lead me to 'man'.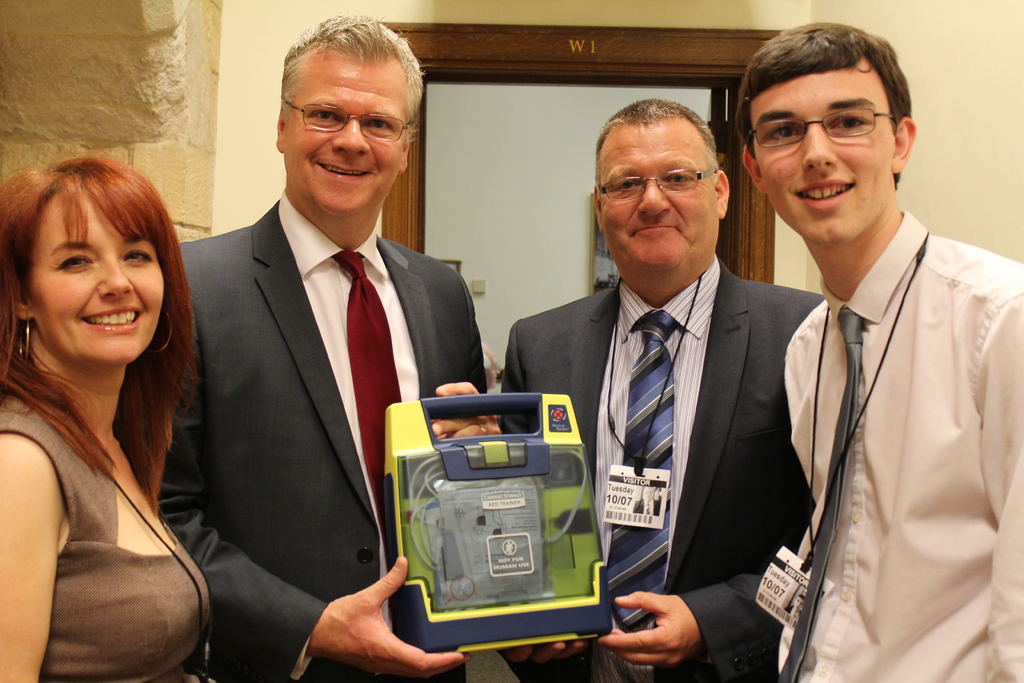
Lead to region(163, 14, 502, 682).
